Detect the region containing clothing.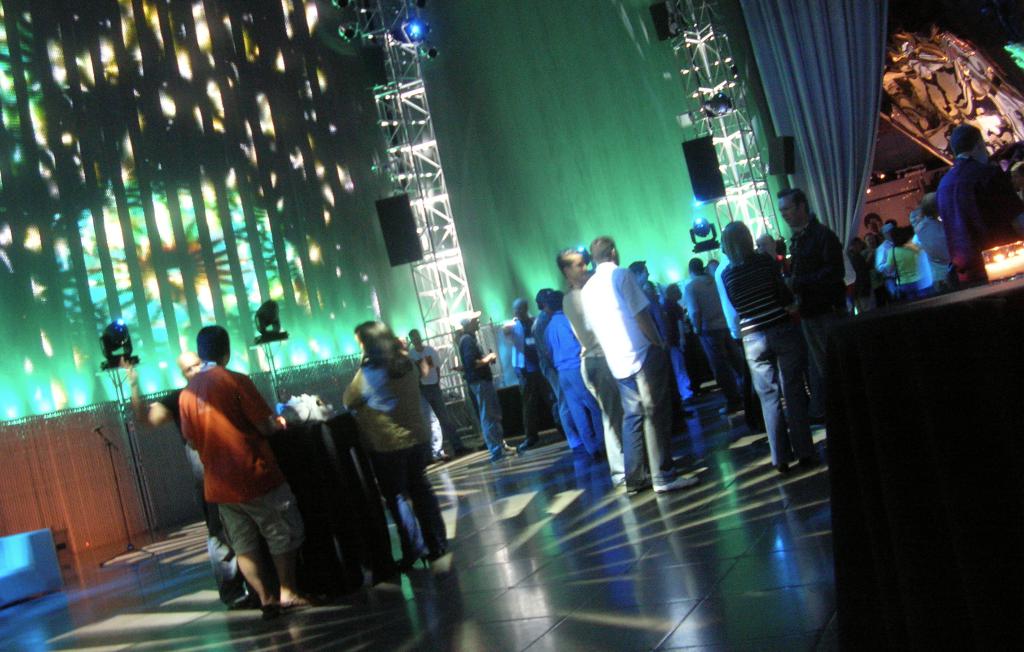
[x1=340, y1=357, x2=450, y2=556].
